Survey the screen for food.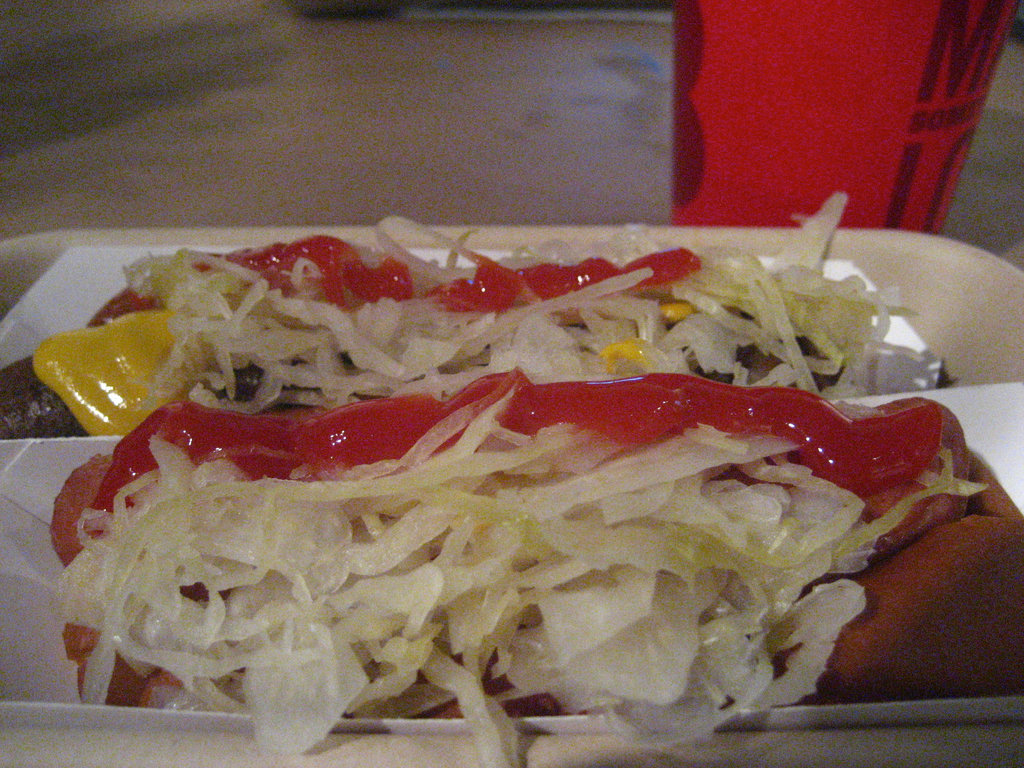
Survey found: locate(34, 152, 998, 751).
